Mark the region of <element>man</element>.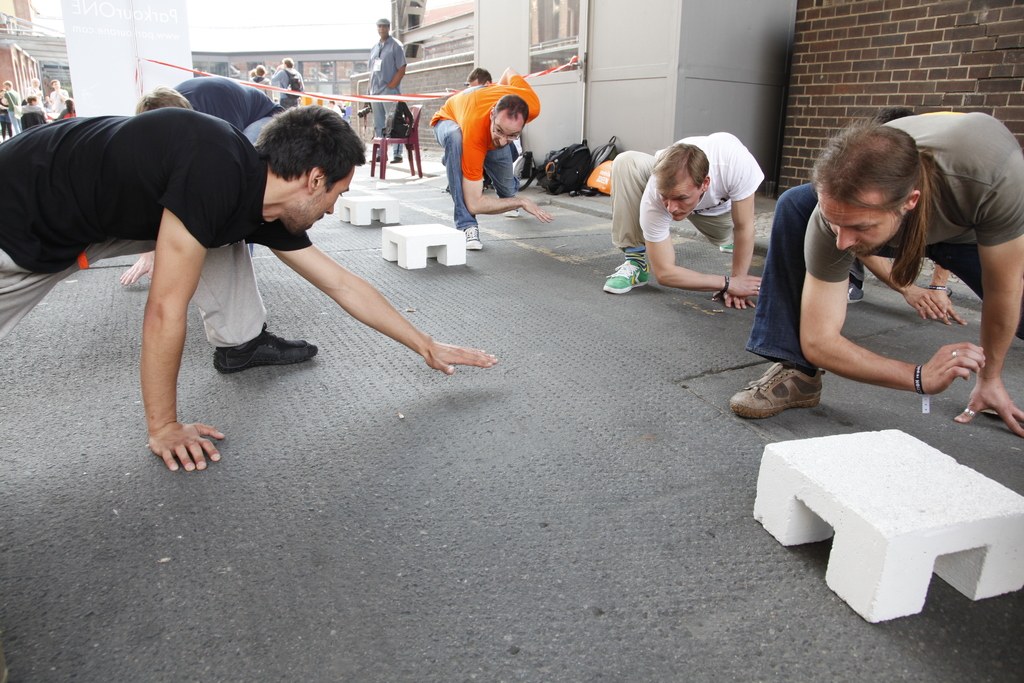
Region: [x1=255, y1=68, x2=270, y2=98].
